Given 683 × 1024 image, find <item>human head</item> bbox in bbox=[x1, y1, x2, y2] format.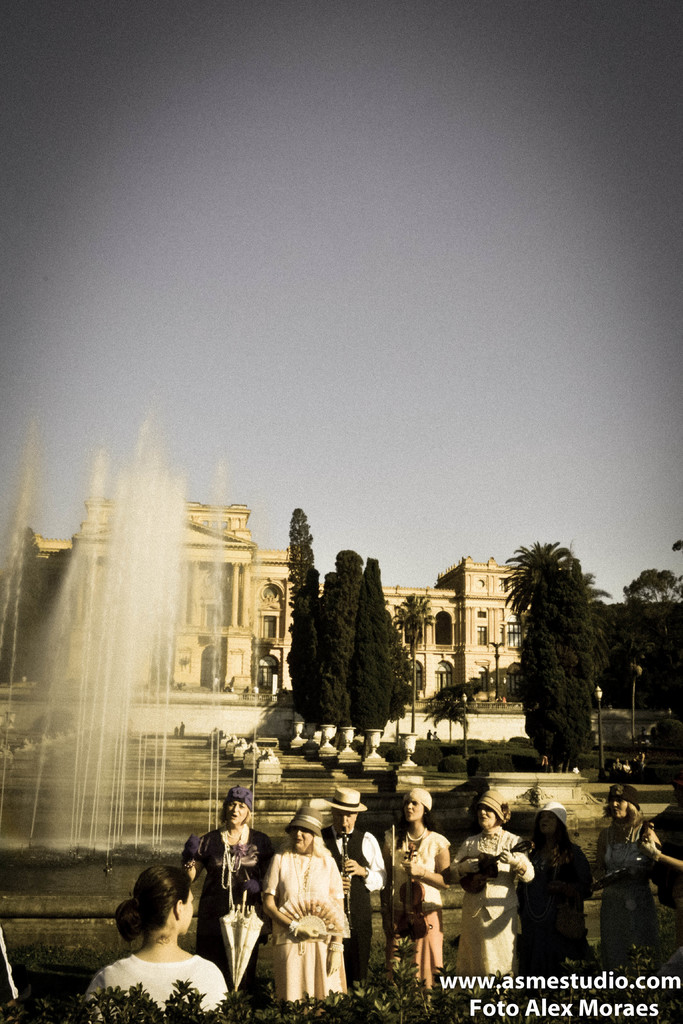
bbox=[470, 795, 506, 828].
